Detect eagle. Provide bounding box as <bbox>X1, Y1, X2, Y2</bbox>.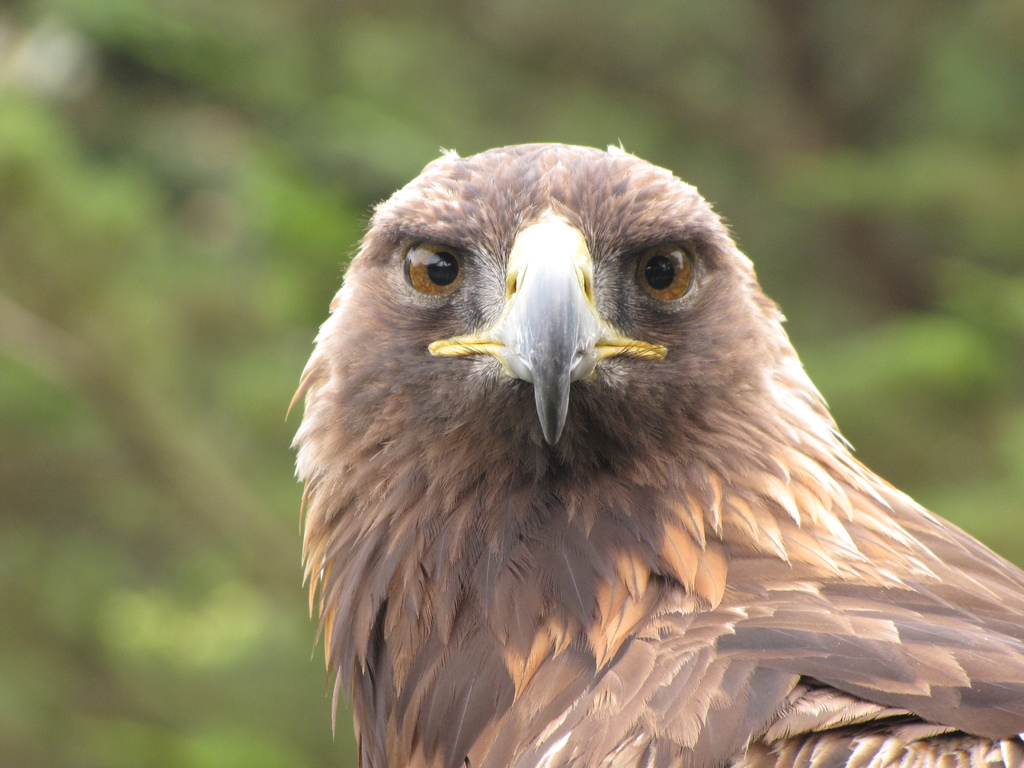
<bbox>275, 131, 1023, 767</bbox>.
